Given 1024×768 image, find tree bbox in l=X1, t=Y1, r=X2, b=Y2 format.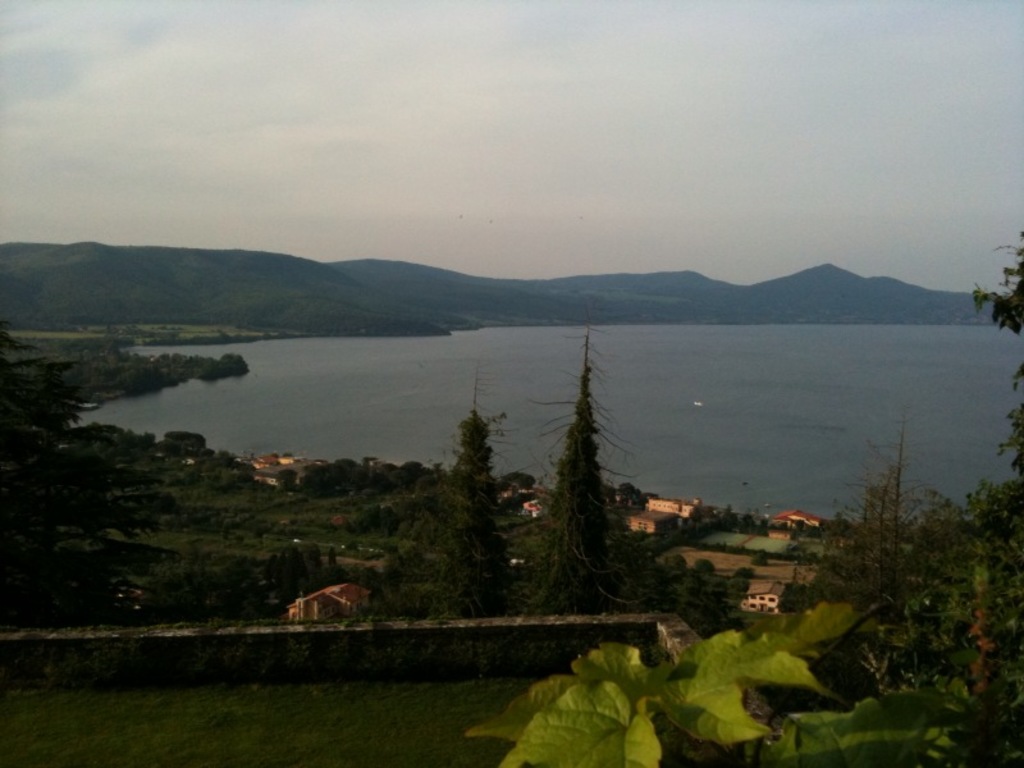
l=972, t=202, r=1023, b=676.
